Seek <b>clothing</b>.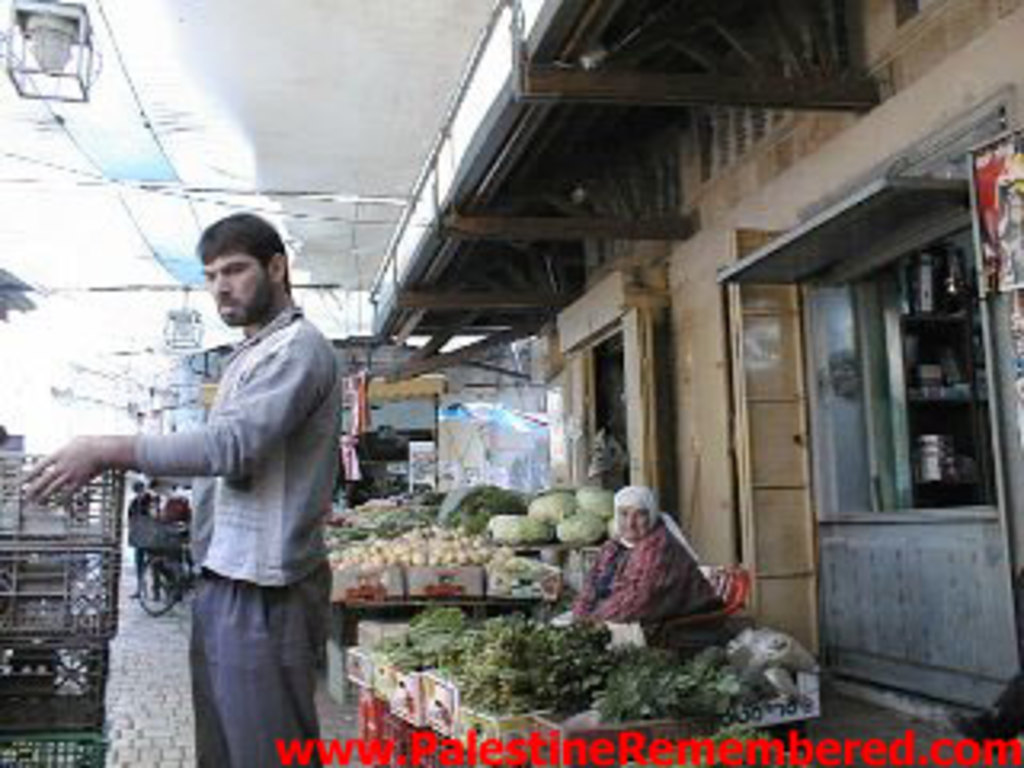
{"x1": 557, "y1": 528, "x2": 736, "y2": 650}.
